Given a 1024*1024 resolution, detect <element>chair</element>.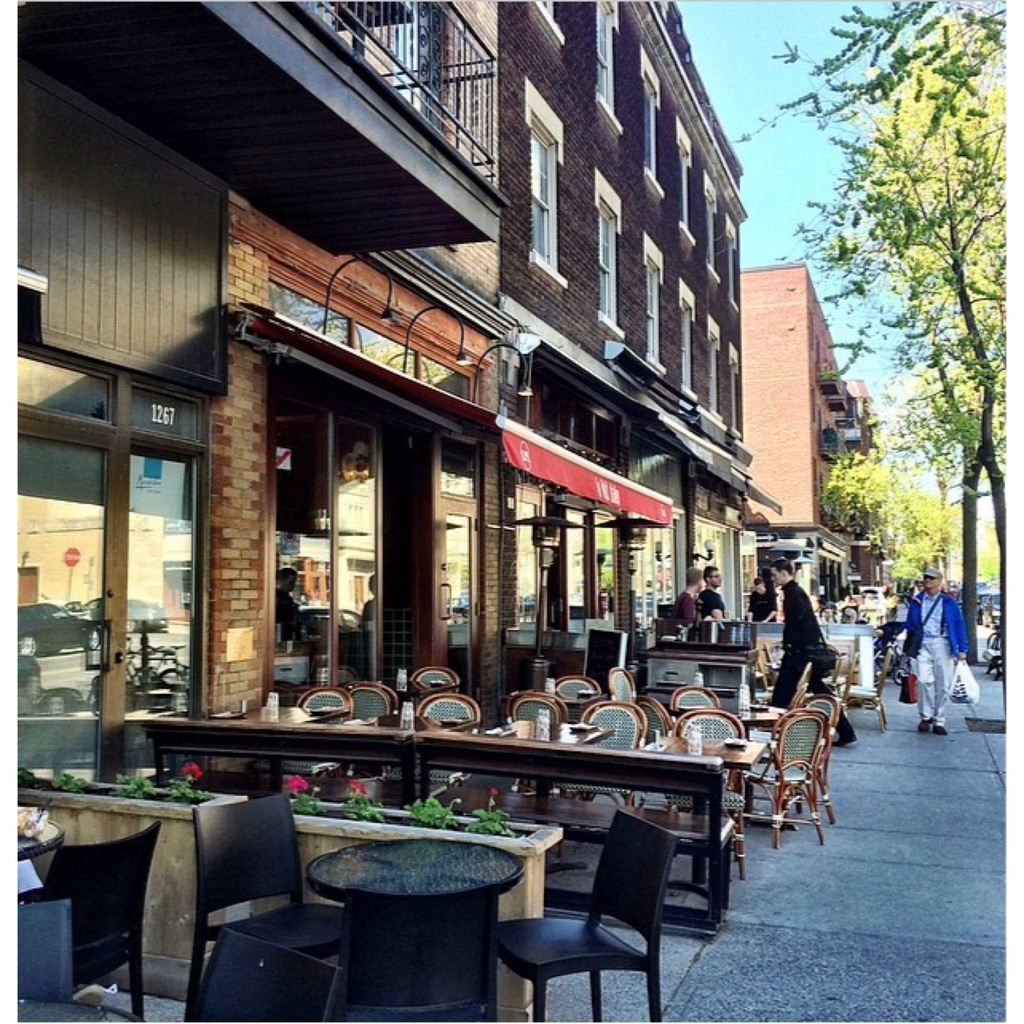
(645,694,671,746).
